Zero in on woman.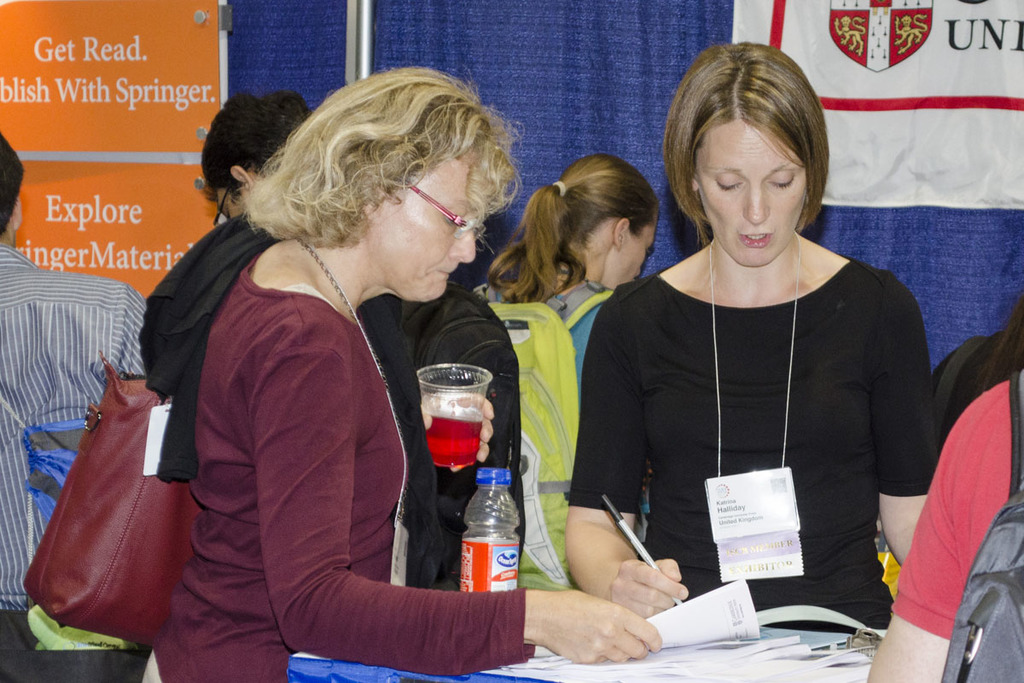
Zeroed in: (136, 62, 669, 682).
